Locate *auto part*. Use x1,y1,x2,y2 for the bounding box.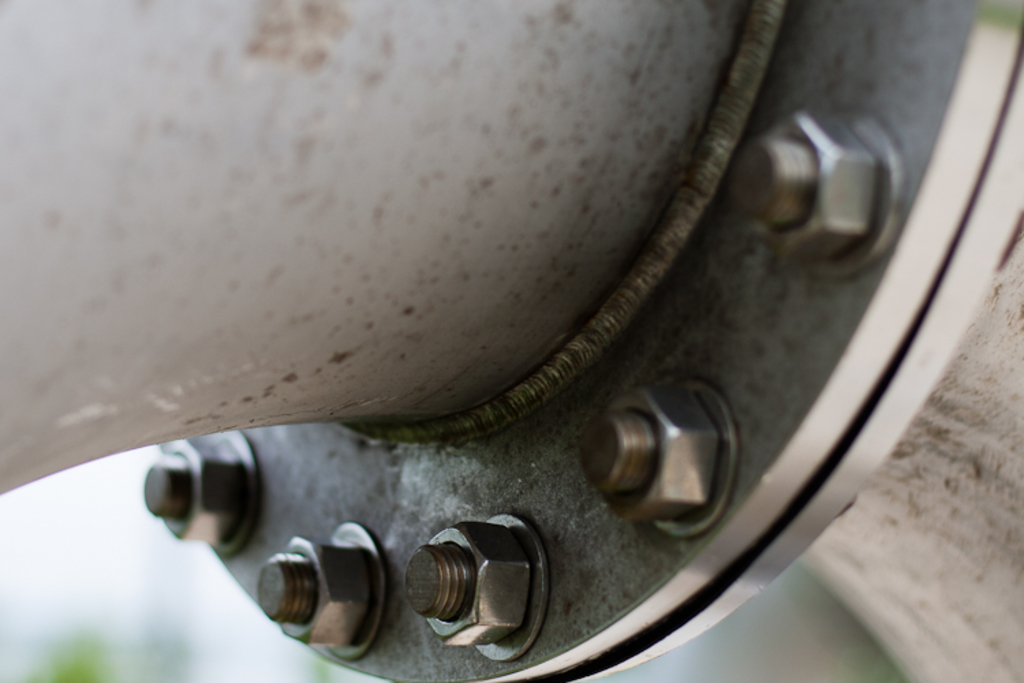
0,0,789,507.
